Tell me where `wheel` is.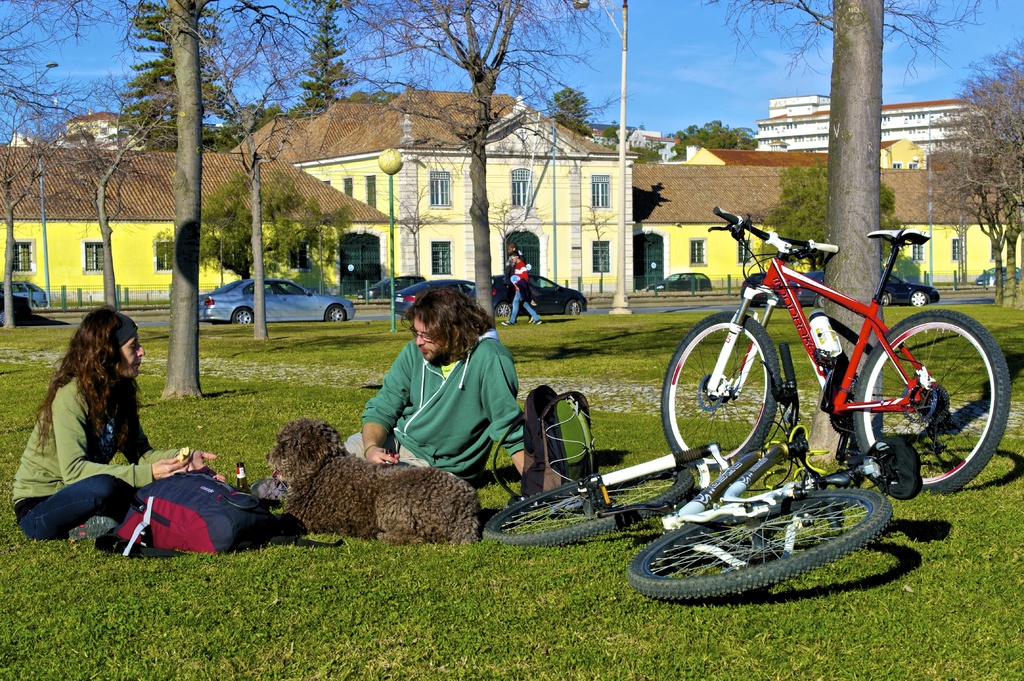
`wheel` is at bbox(486, 463, 694, 538).
